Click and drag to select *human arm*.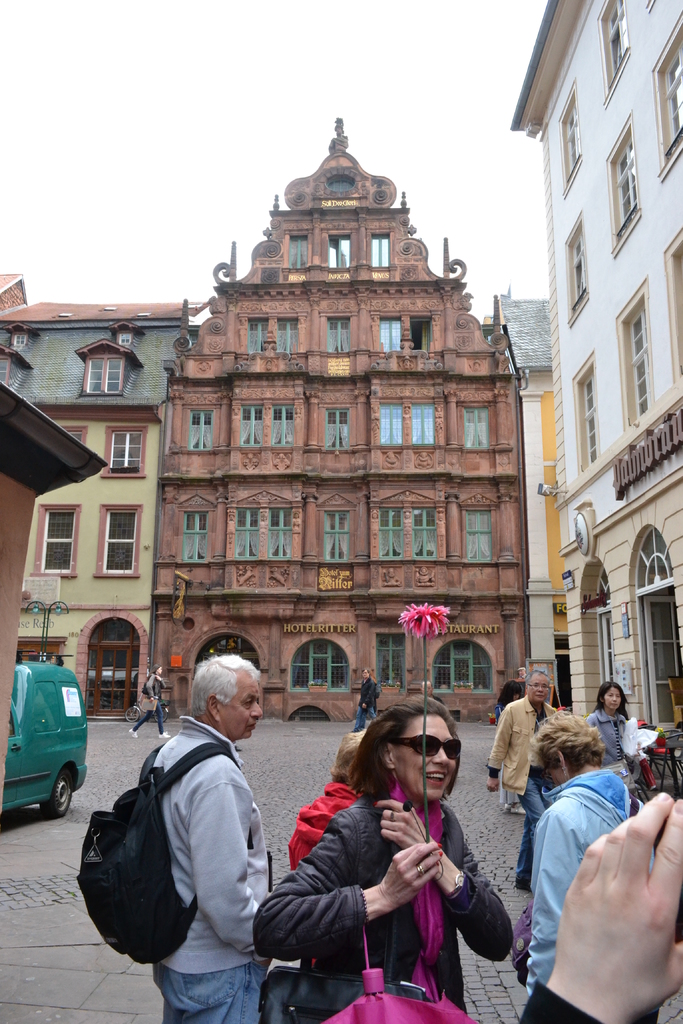
Selection: locate(168, 756, 279, 971).
